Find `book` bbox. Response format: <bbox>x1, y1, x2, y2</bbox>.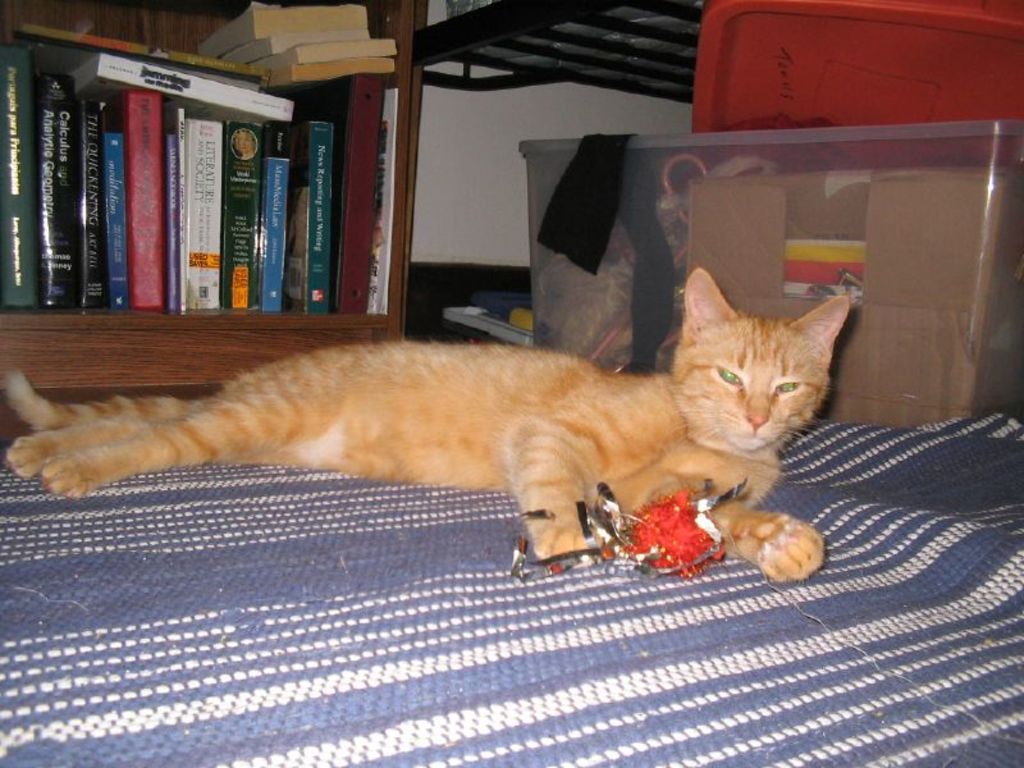
<bbox>10, 15, 262, 81</bbox>.
